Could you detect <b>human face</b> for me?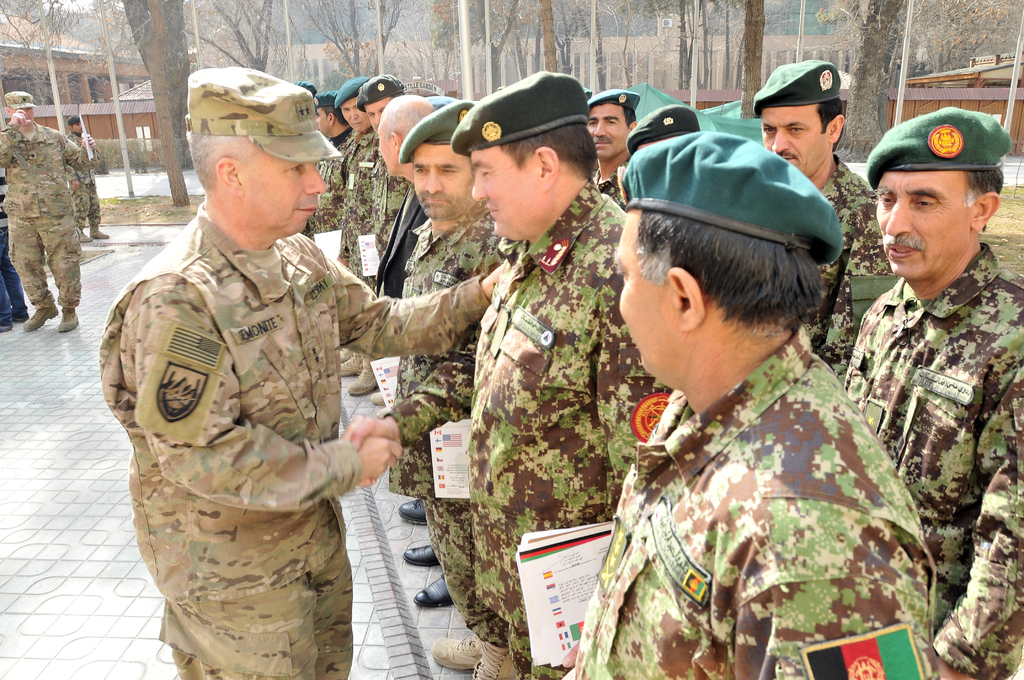
Detection result: bbox=(758, 109, 824, 174).
